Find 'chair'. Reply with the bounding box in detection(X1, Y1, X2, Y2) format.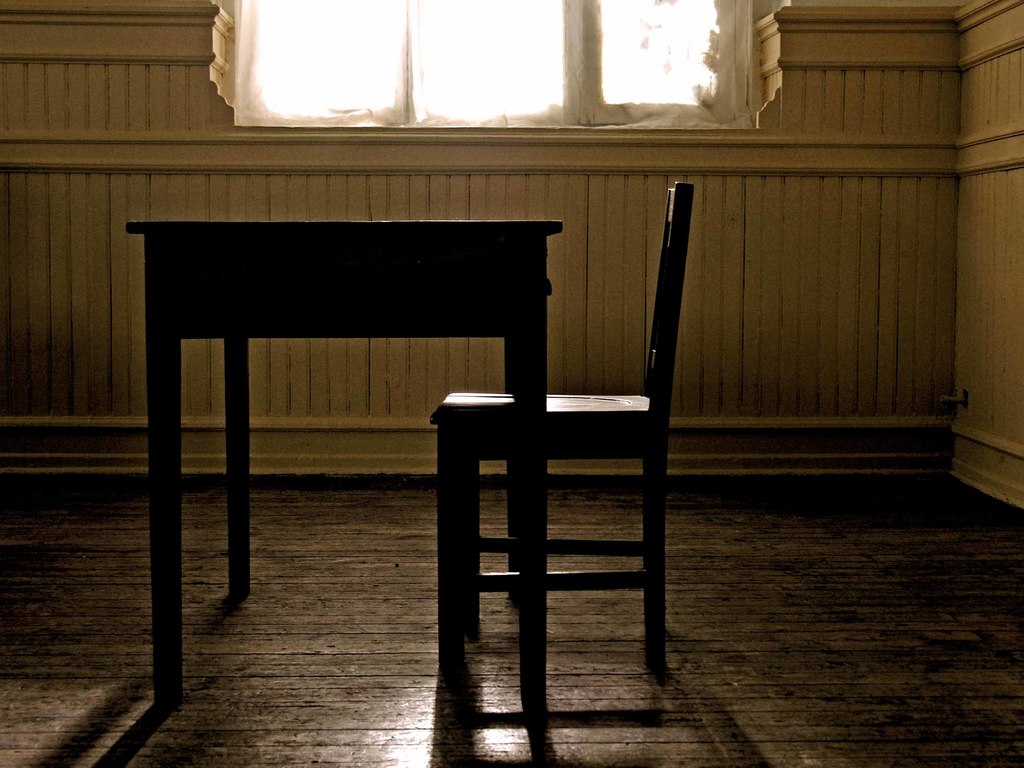
detection(421, 177, 689, 672).
